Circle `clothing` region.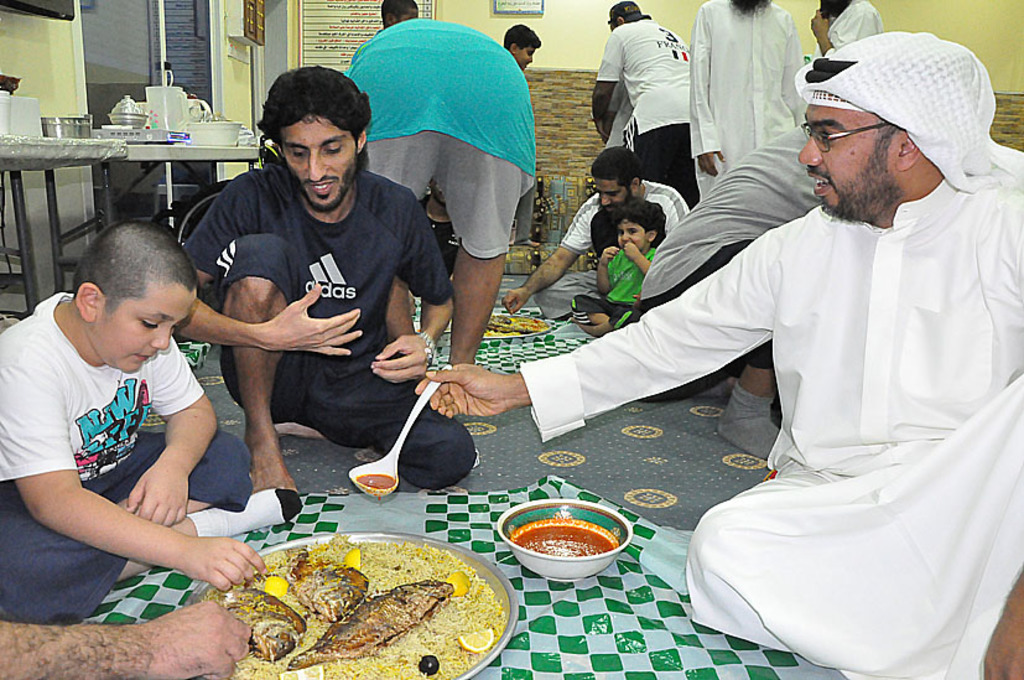
Region: pyautogui.locateOnScreen(687, 0, 821, 206).
